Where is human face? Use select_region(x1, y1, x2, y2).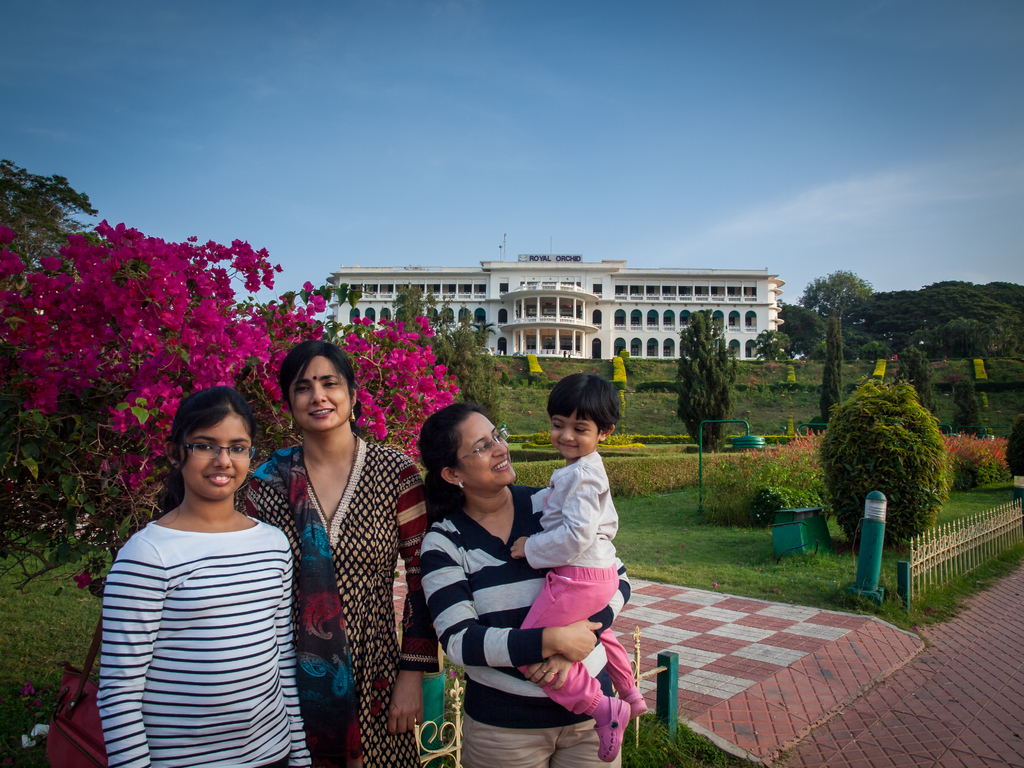
select_region(454, 410, 518, 492).
